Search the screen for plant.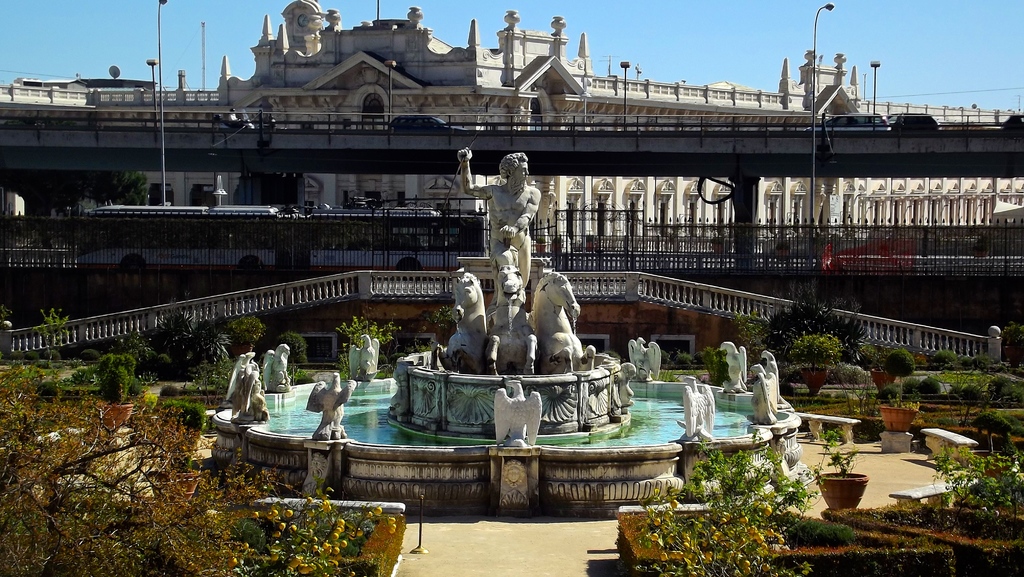
Found at {"x1": 879, "y1": 347, "x2": 916, "y2": 377}.
